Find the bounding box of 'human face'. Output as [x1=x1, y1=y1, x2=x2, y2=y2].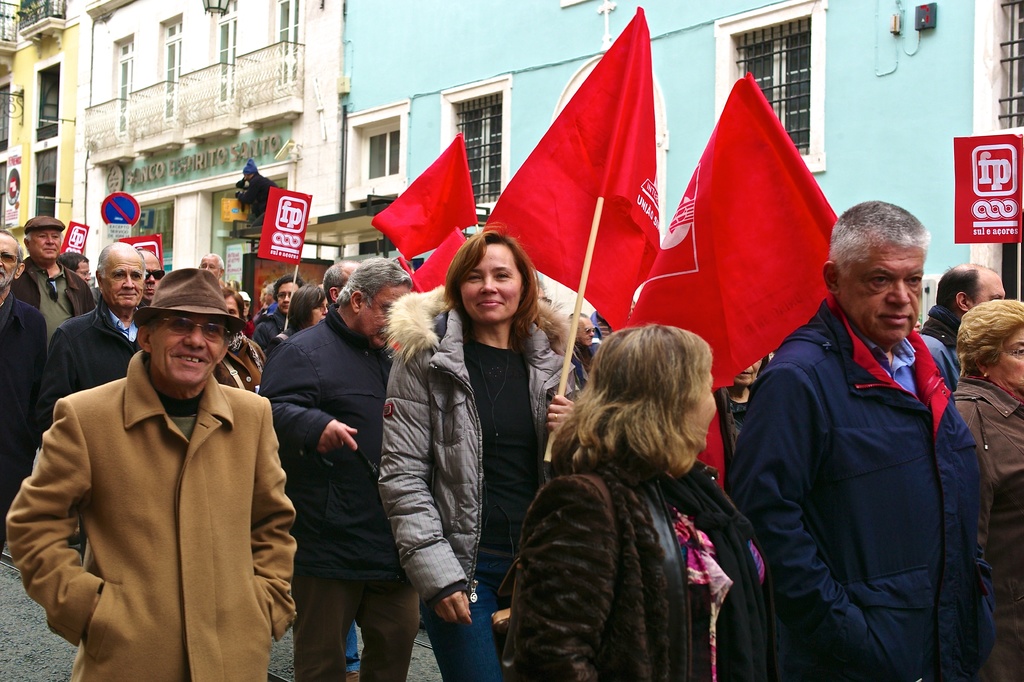
[x1=462, y1=240, x2=520, y2=321].
